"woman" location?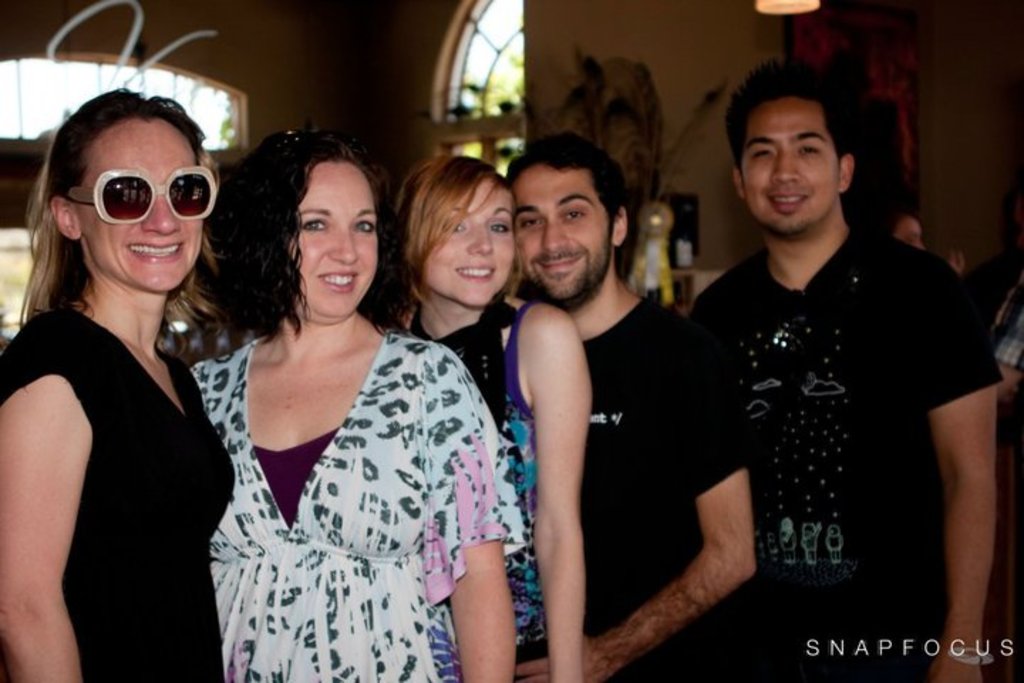
383/154/594/682
